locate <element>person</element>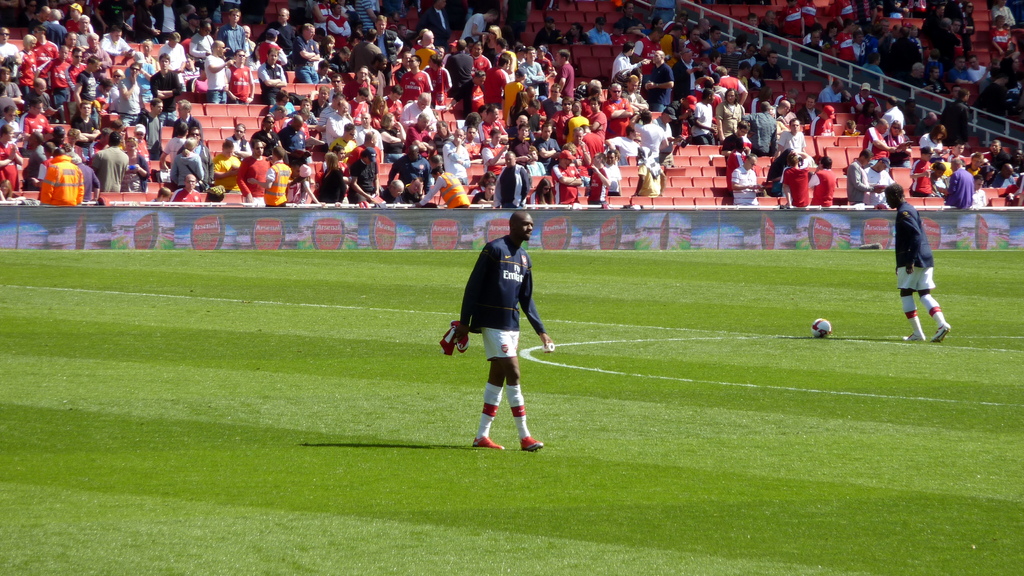
l=404, t=110, r=436, b=159
